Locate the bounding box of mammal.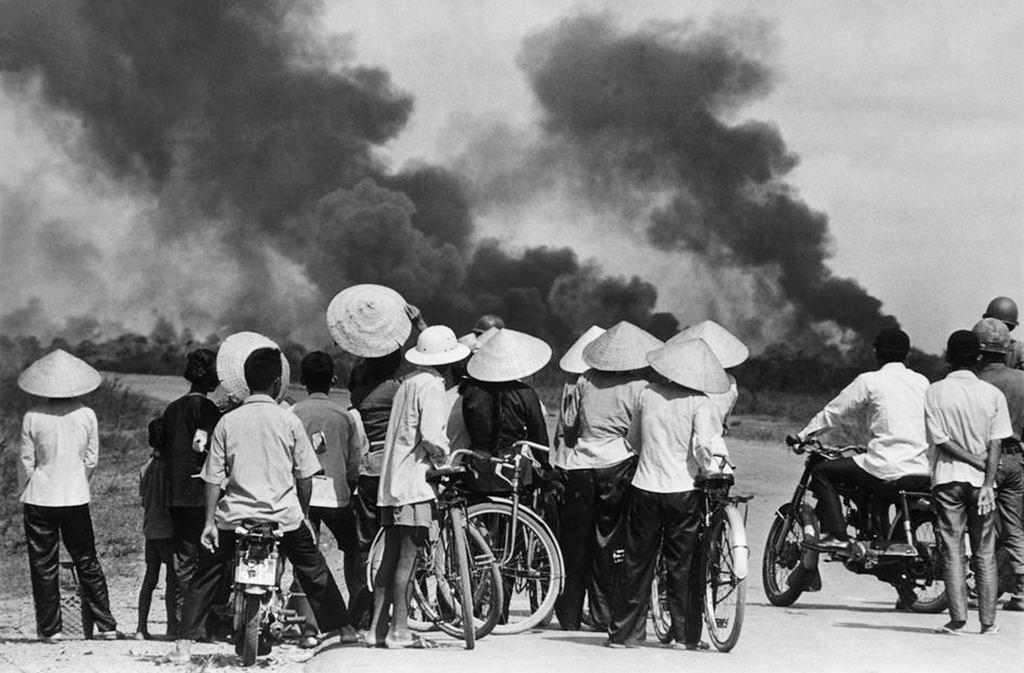
Bounding box: bbox=[790, 328, 931, 608].
